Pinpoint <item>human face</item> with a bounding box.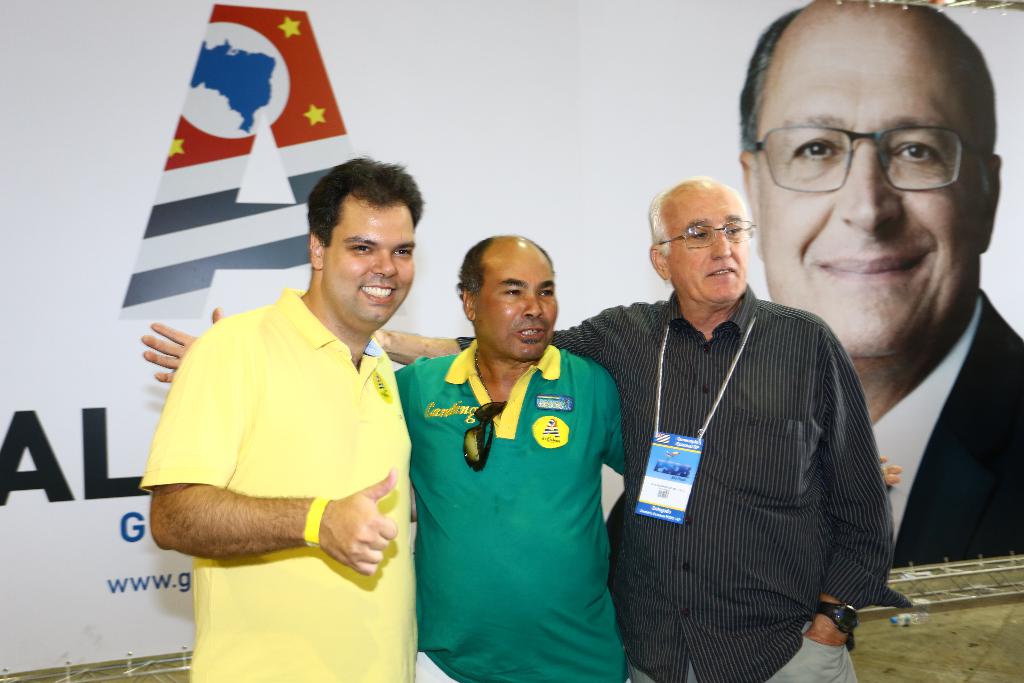
crop(673, 183, 753, 304).
